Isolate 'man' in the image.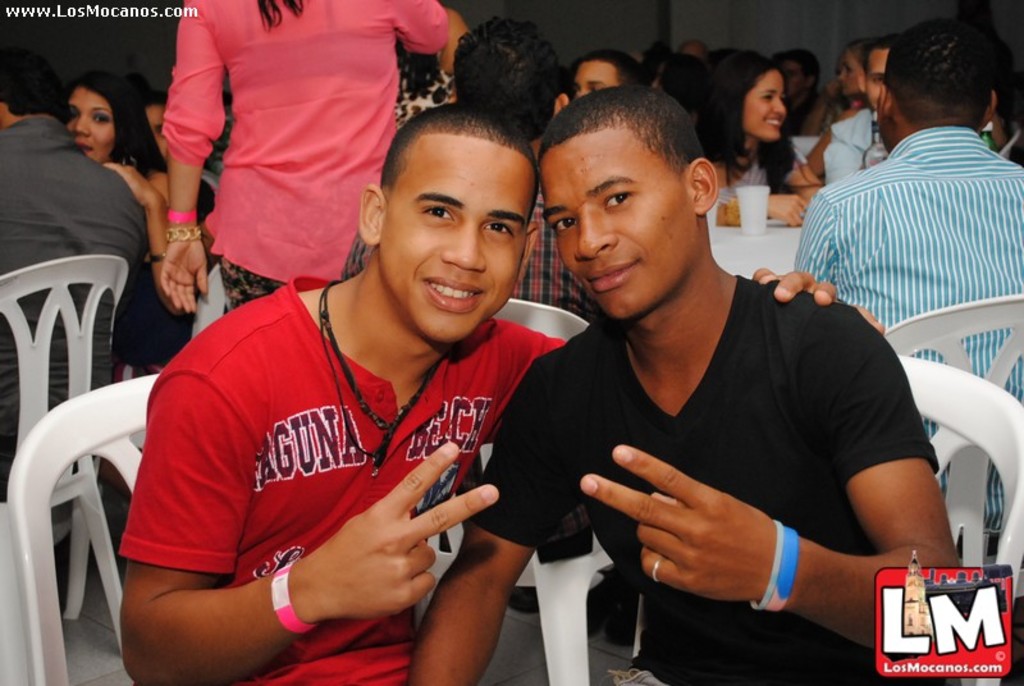
Isolated region: bbox=(803, 32, 1023, 538).
